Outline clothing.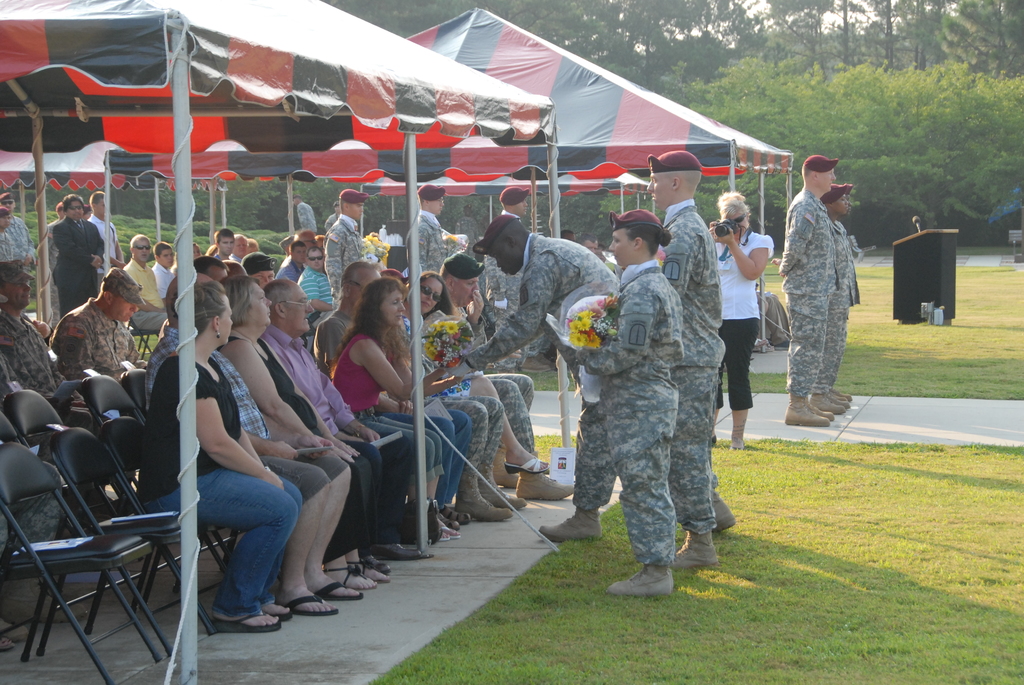
Outline: 298/261/339/307.
